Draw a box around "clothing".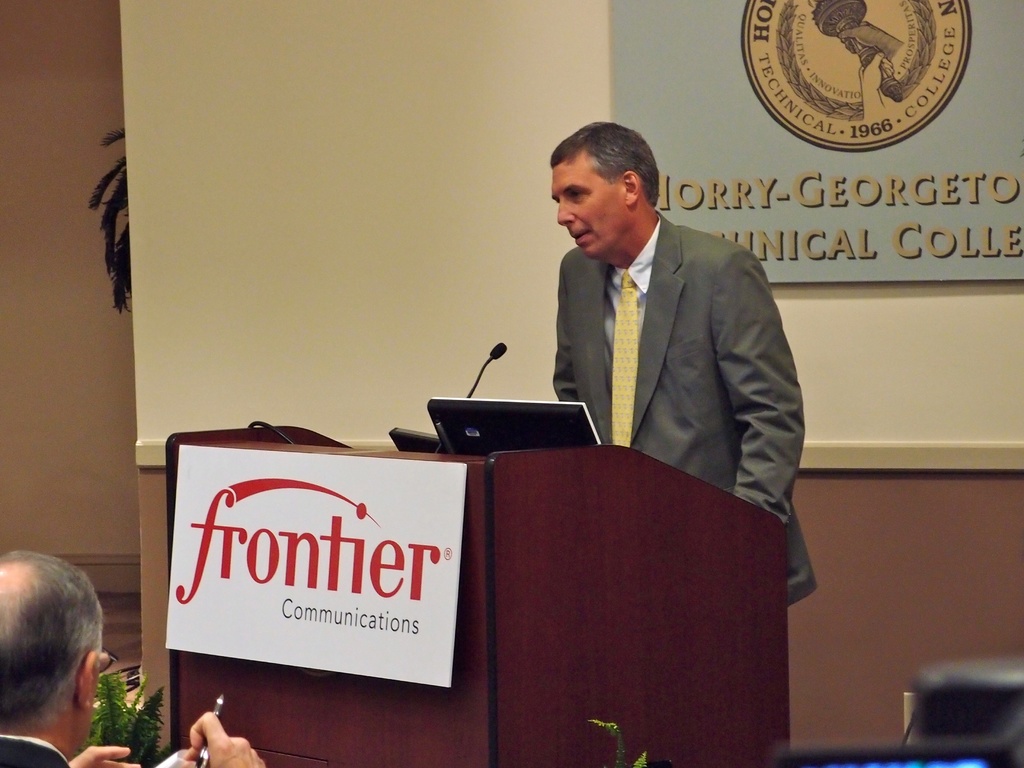
rect(540, 203, 820, 605).
